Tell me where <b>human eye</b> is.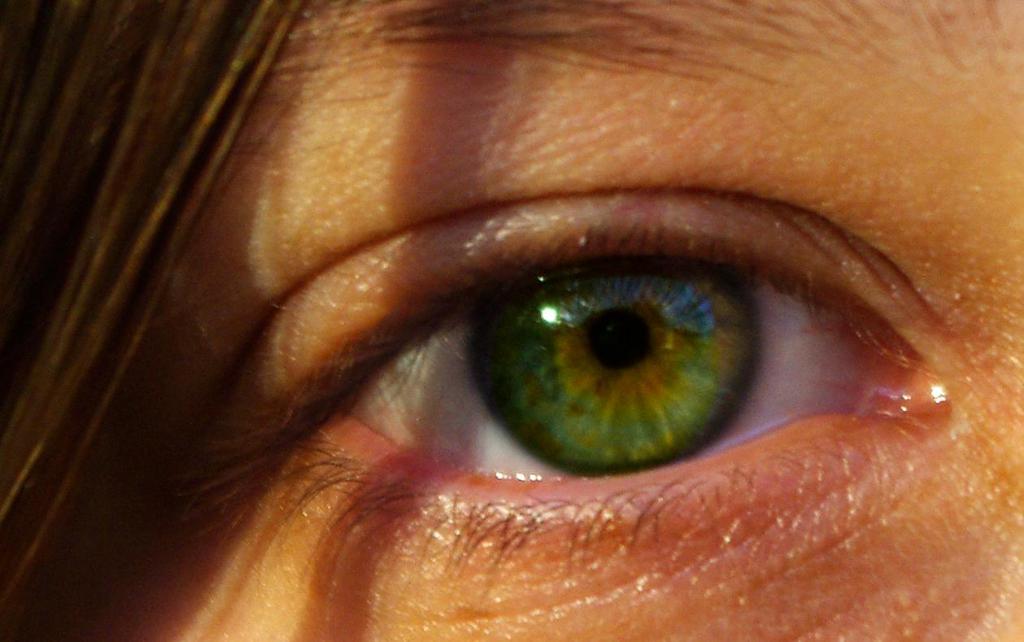
<b>human eye</b> is at [x1=164, y1=183, x2=978, y2=592].
